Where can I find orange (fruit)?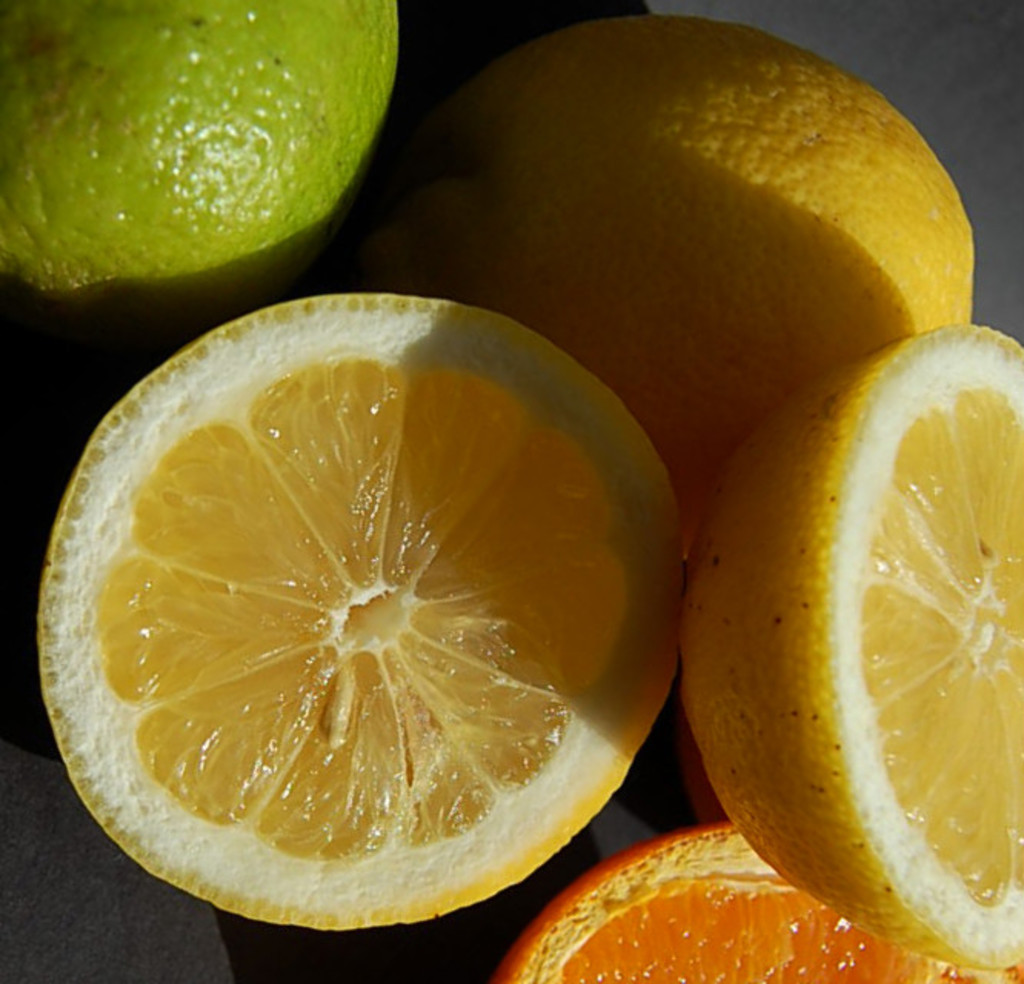
You can find it at l=504, t=830, r=955, b=982.
